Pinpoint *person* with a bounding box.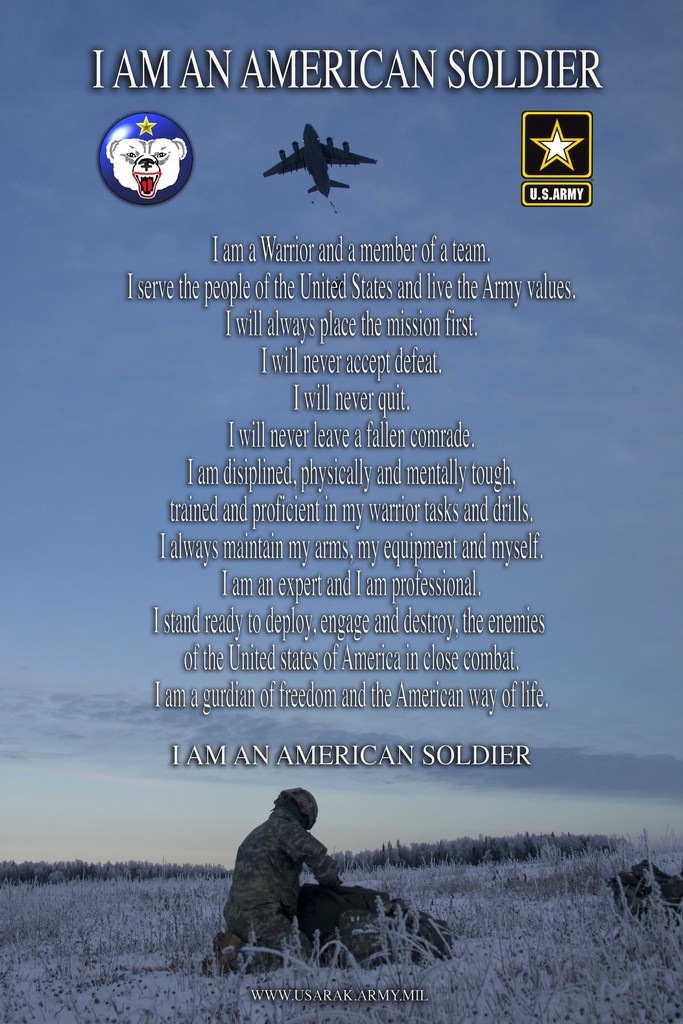
box=[238, 778, 363, 961].
